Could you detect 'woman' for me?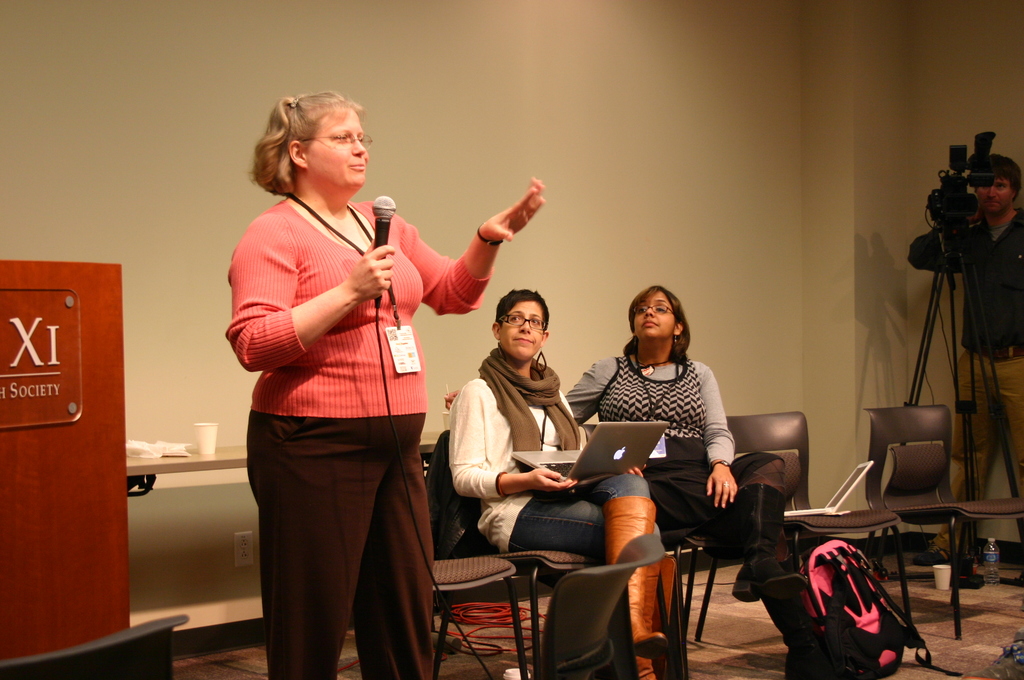
Detection result: box(565, 283, 787, 593).
